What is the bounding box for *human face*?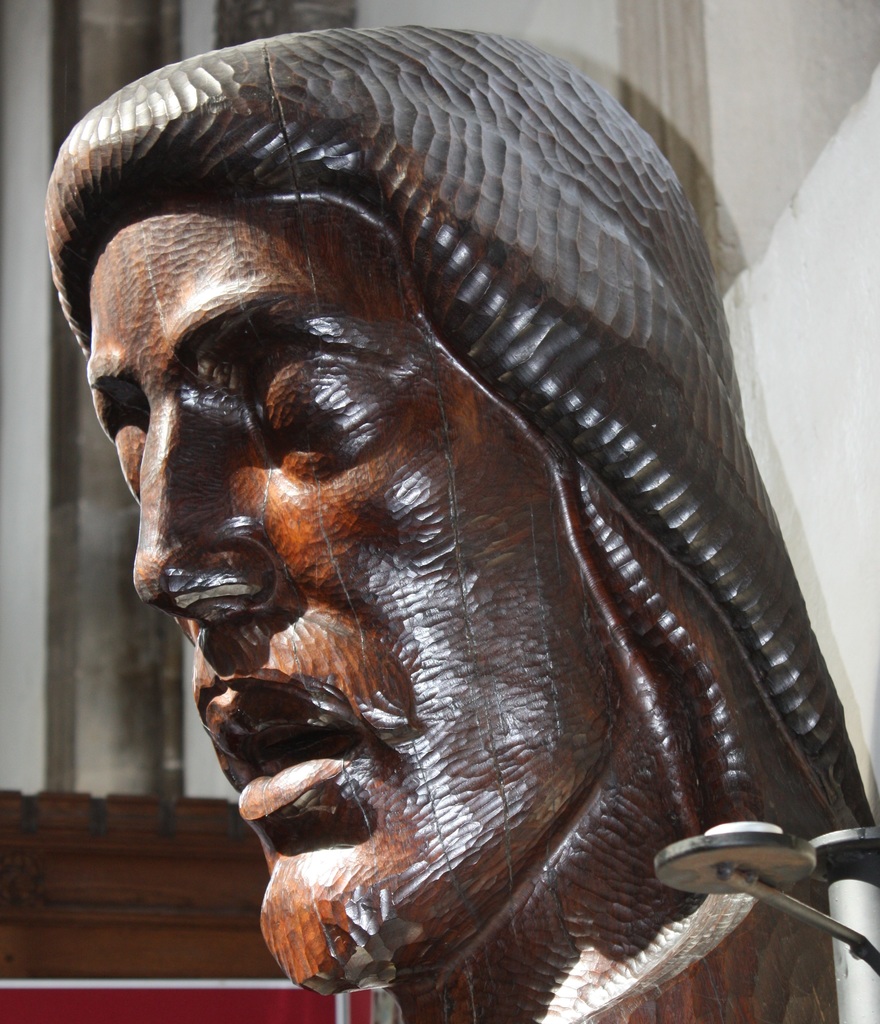
bbox=(81, 182, 623, 1000).
